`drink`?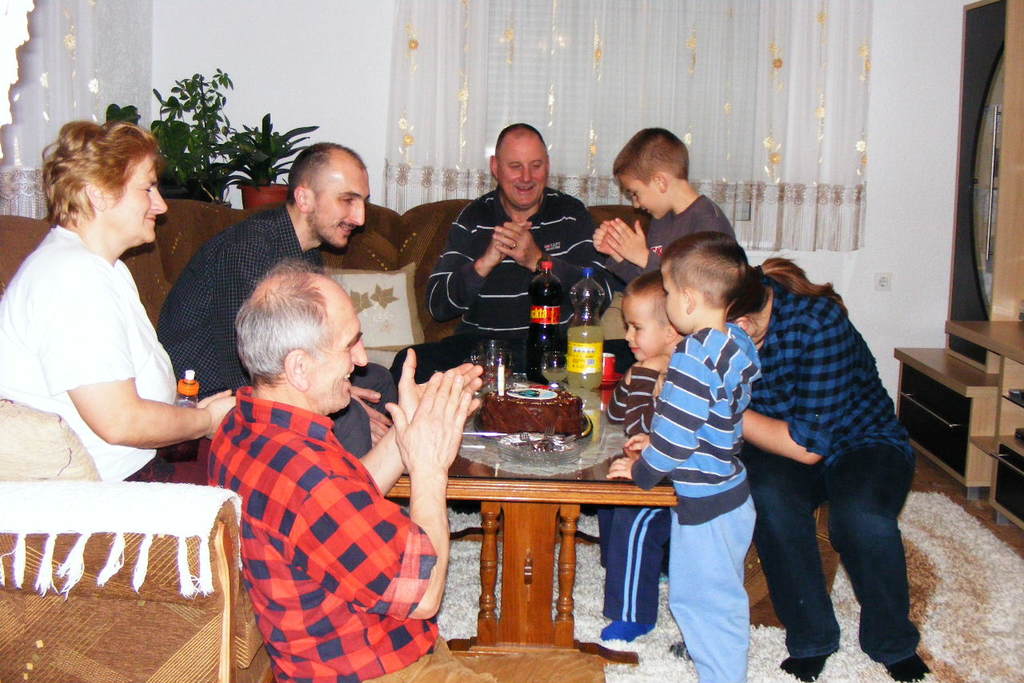
{"left": 540, "top": 371, "right": 567, "bottom": 388}
